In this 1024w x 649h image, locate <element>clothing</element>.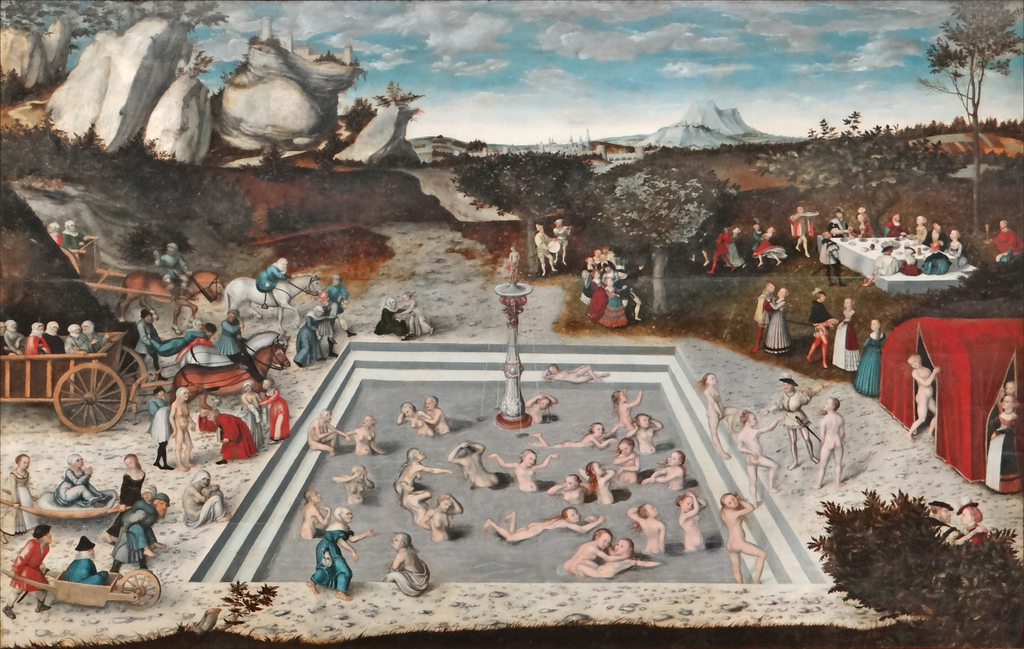
Bounding box: 55:466:102:511.
